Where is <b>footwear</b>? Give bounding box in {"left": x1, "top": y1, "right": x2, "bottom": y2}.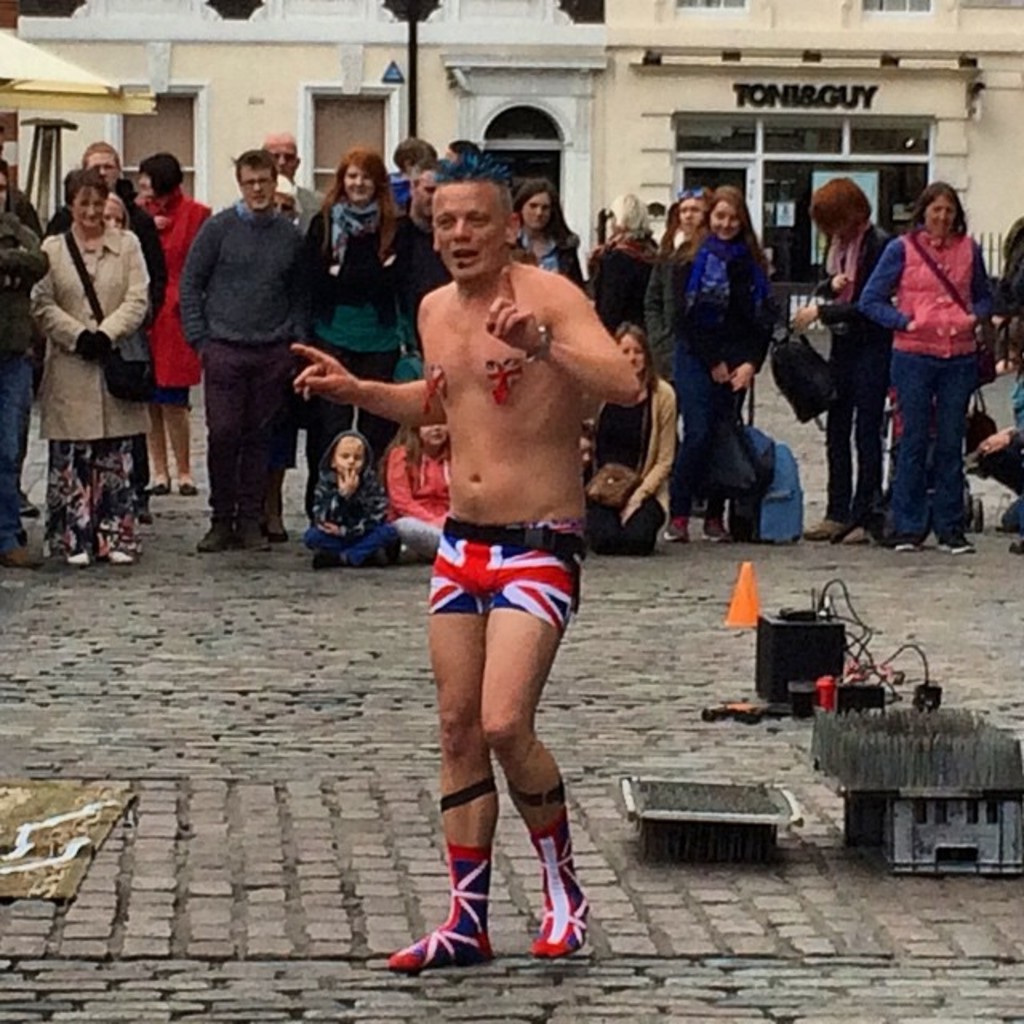
{"left": 896, "top": 526, "right": 928, "bottom": 554}.
